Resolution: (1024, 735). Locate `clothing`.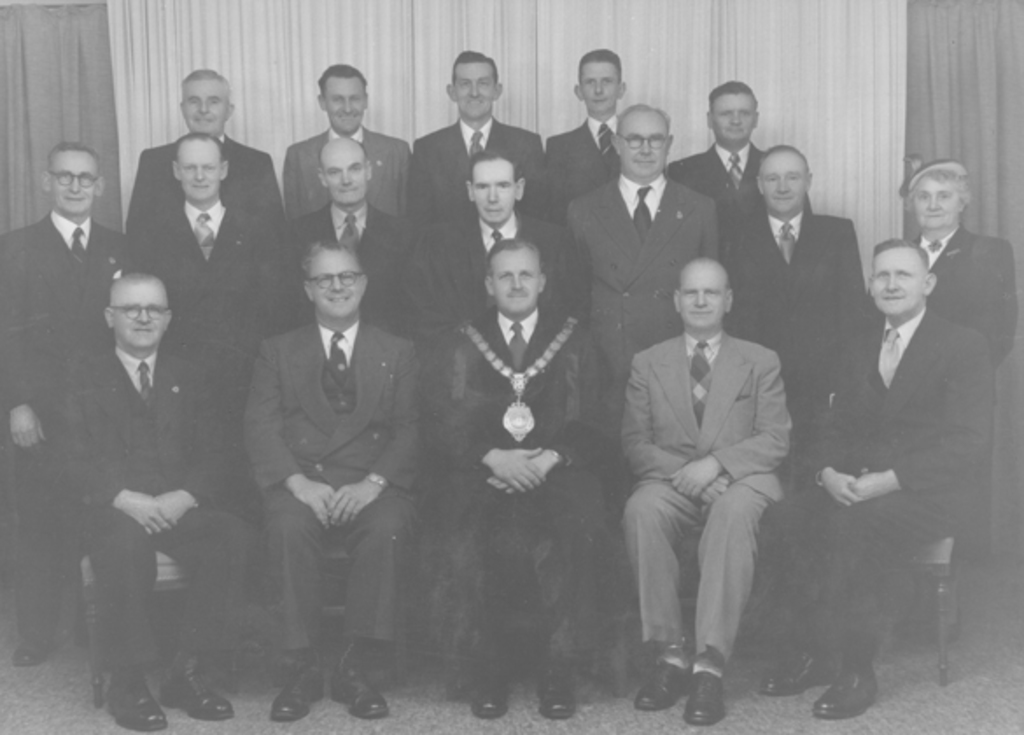
<box>0,210,137,642</box>.
